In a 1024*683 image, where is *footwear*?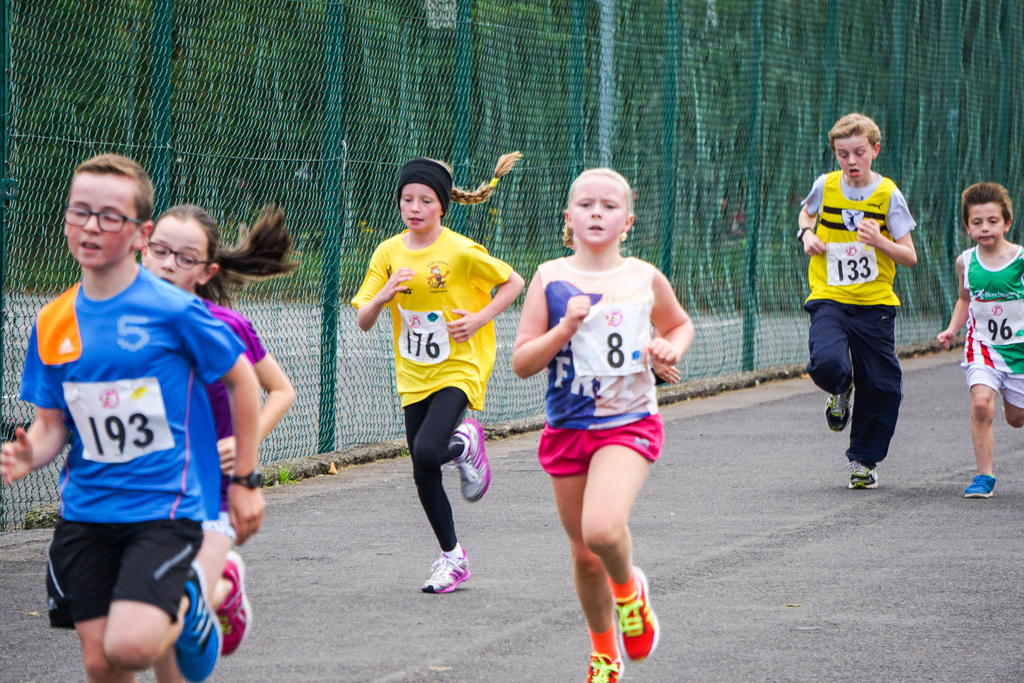
bbox=(168, 570, 223, 682).
